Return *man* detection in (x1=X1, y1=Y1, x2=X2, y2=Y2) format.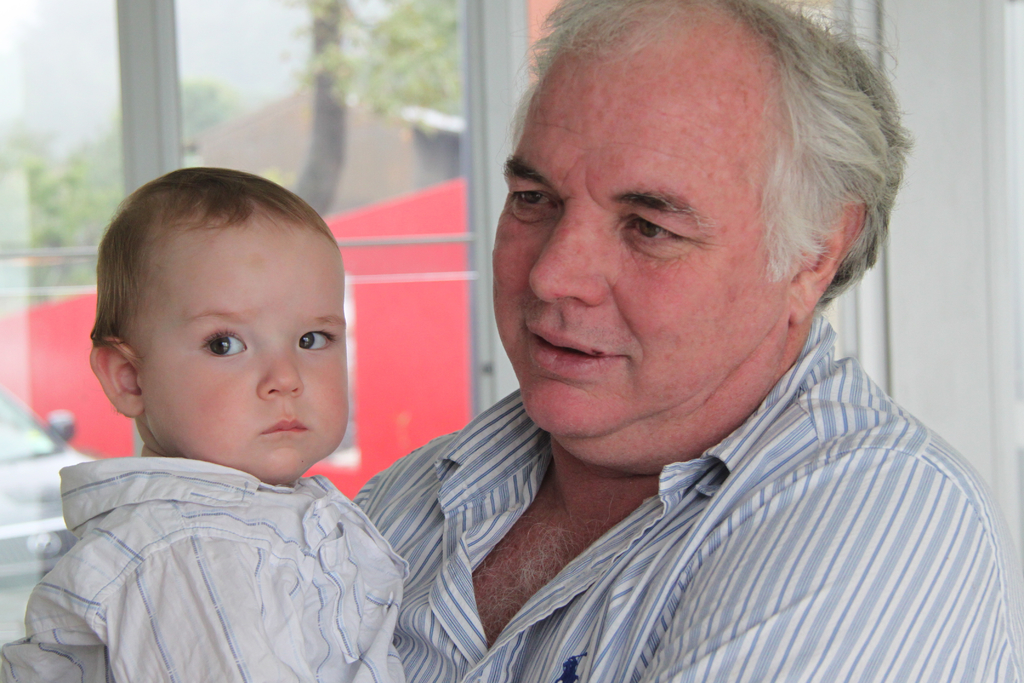
(x1=330, y1=0, x2=1023, y2=665).
